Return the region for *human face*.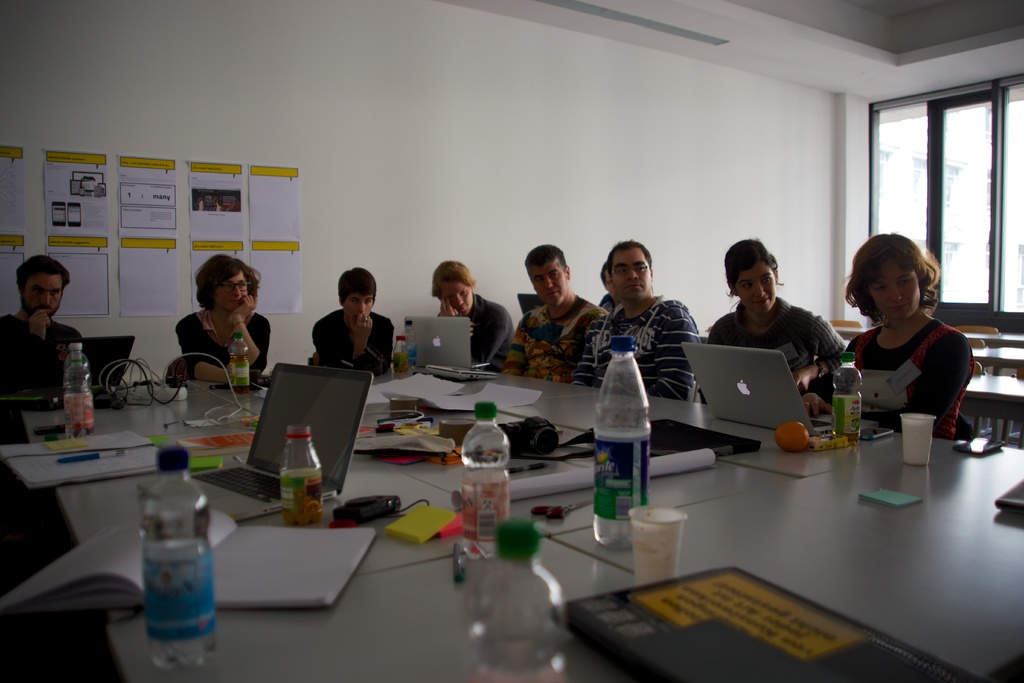
BBox(433, 276, 473, 322).
